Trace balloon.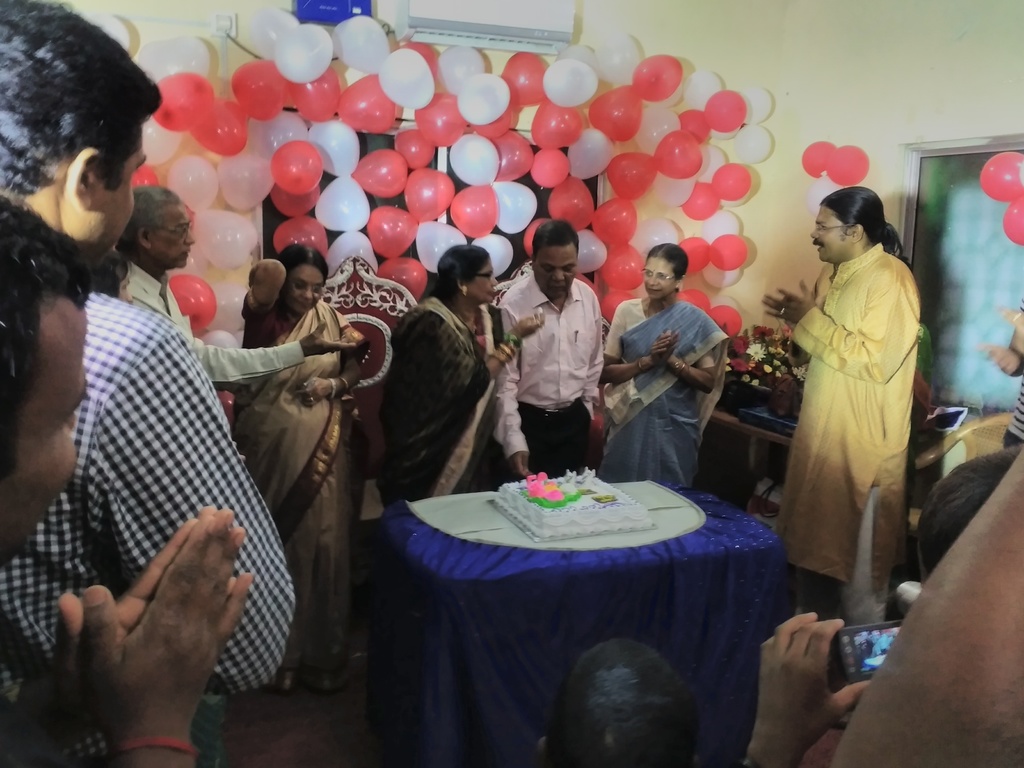
Traced to [x1=413, y1=97, x2=472, y2=145].
